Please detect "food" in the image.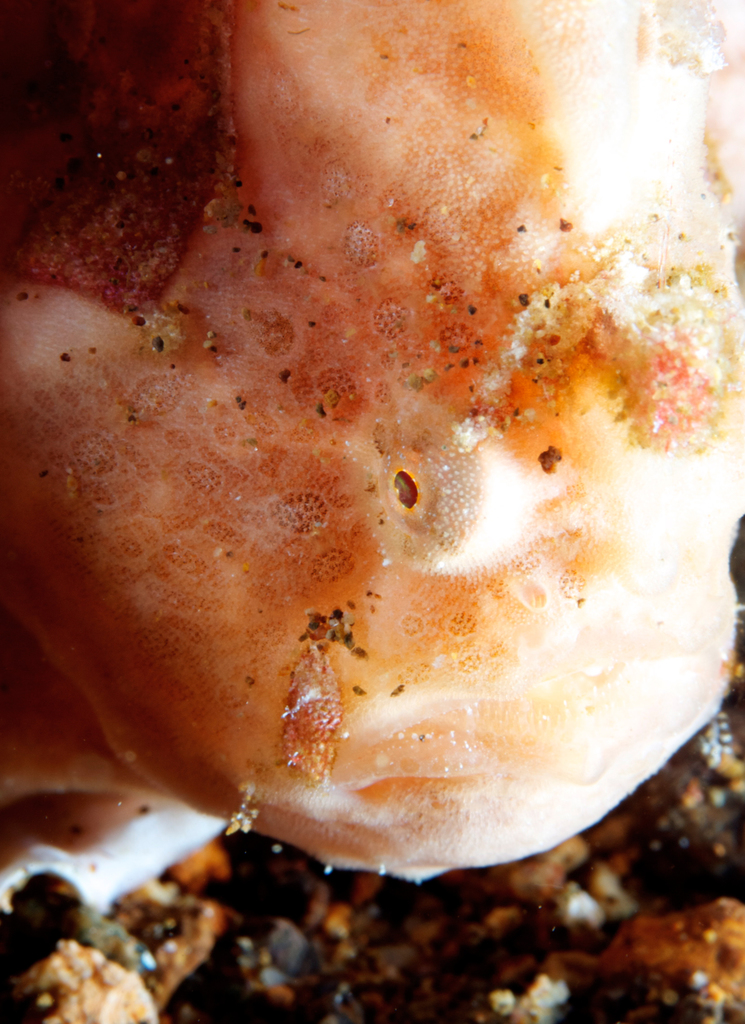
11, 0, 744, 956.
